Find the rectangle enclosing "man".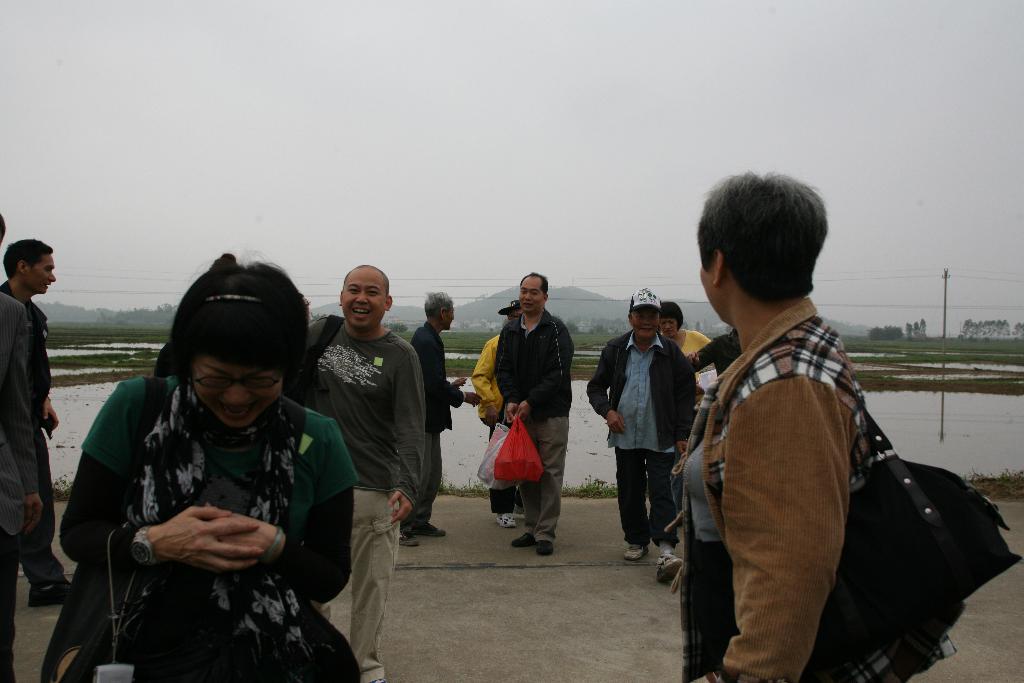
crop(668, 176, 951, 680).
